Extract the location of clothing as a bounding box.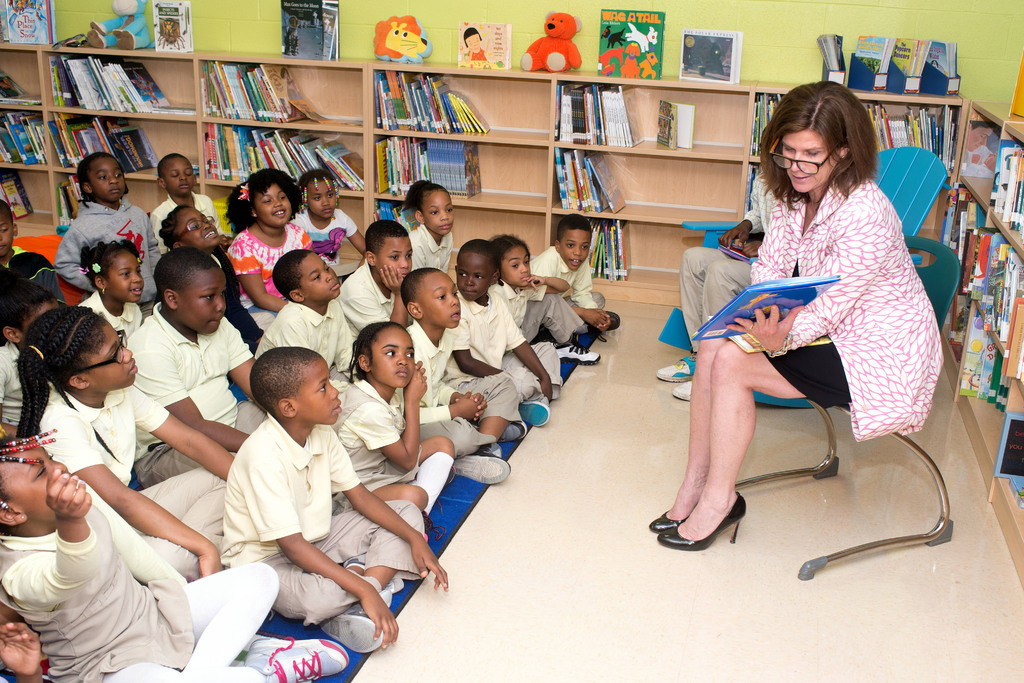
<region>0, 345, 27, 427</region>.
